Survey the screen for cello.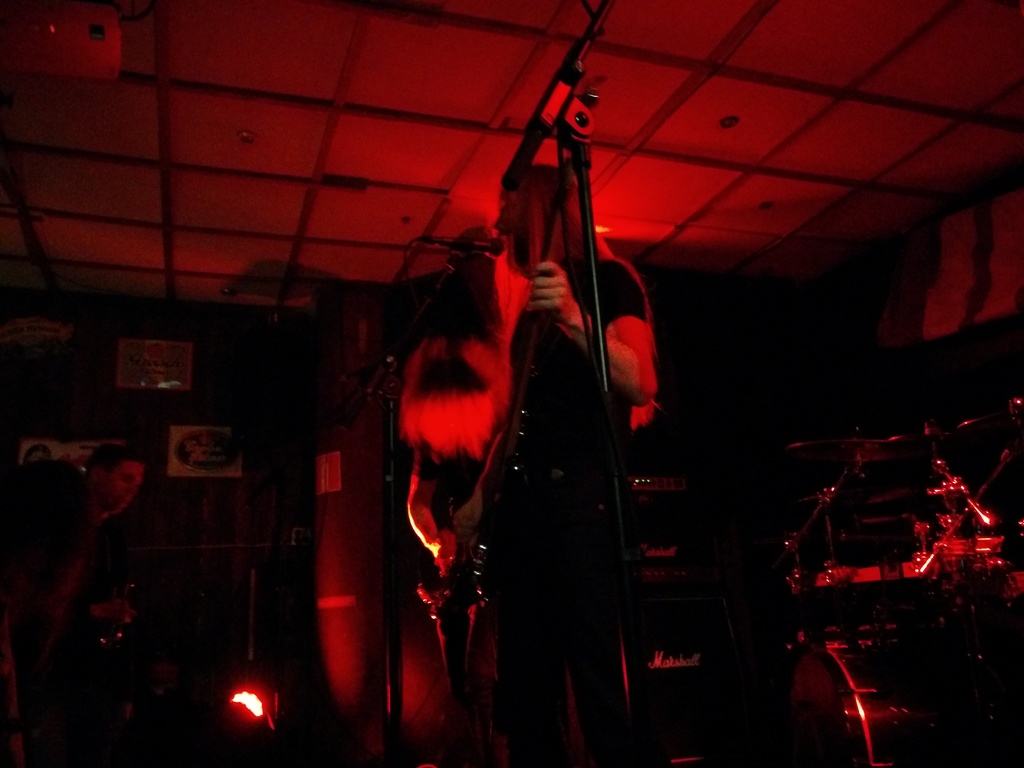
Survey found: [left=451, top=145, right=629, bottom=691].
